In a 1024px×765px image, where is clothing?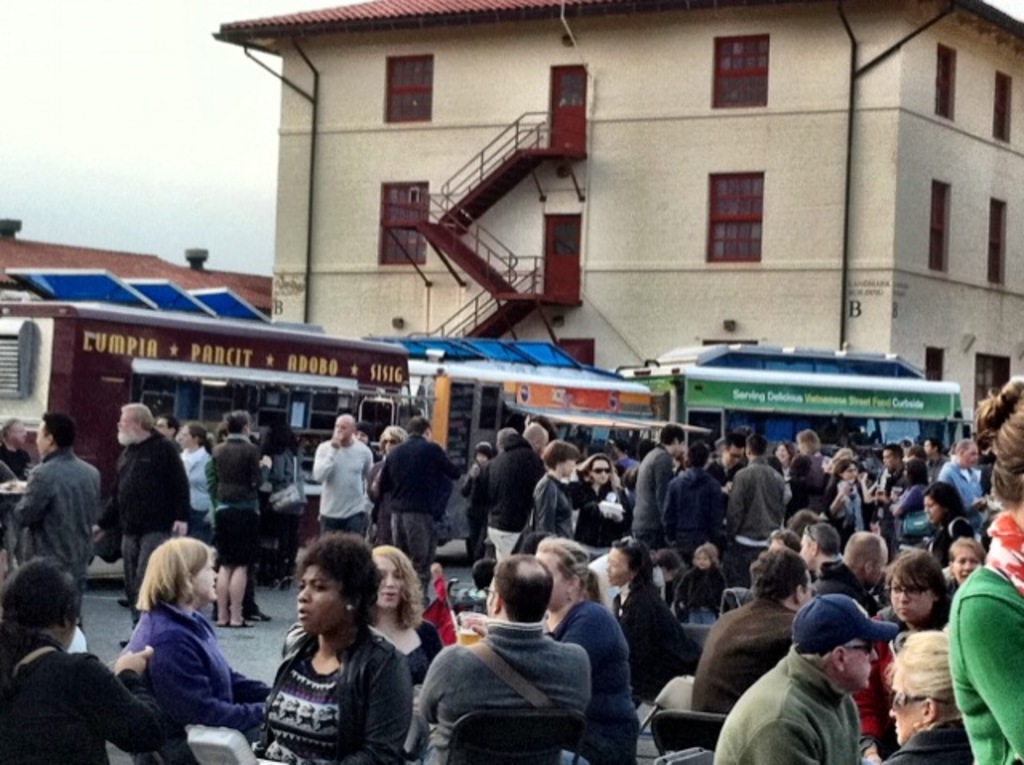
pyautogui.locateOnScreen(118, 610, 278, 763).
